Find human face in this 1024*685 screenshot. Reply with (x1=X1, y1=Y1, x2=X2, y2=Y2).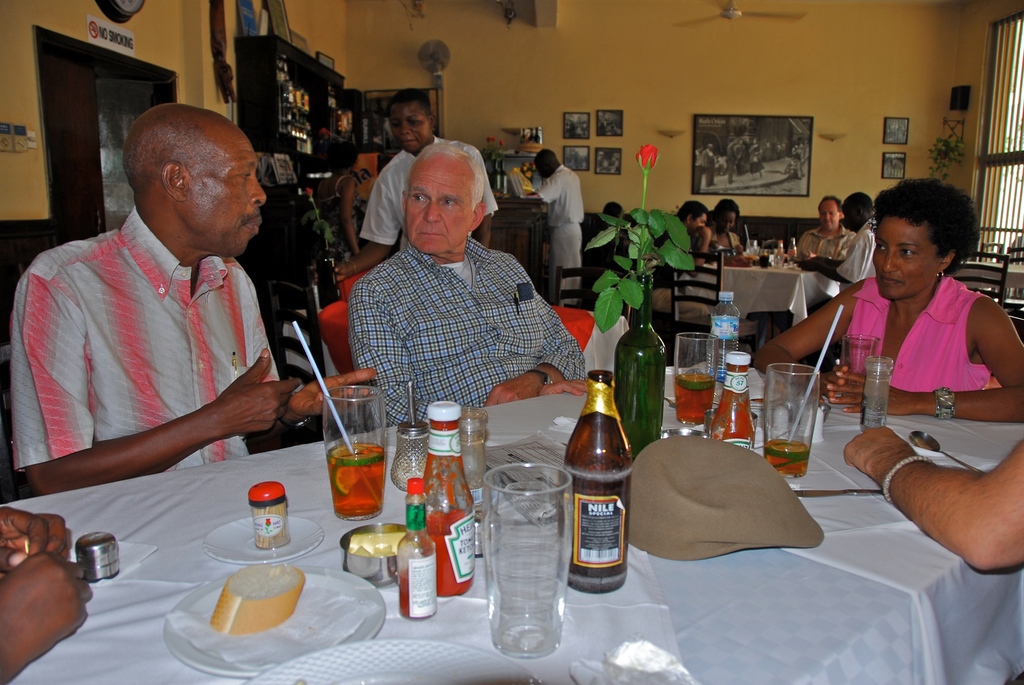
(x1=386, y1=100, x2=428, y2=150).
